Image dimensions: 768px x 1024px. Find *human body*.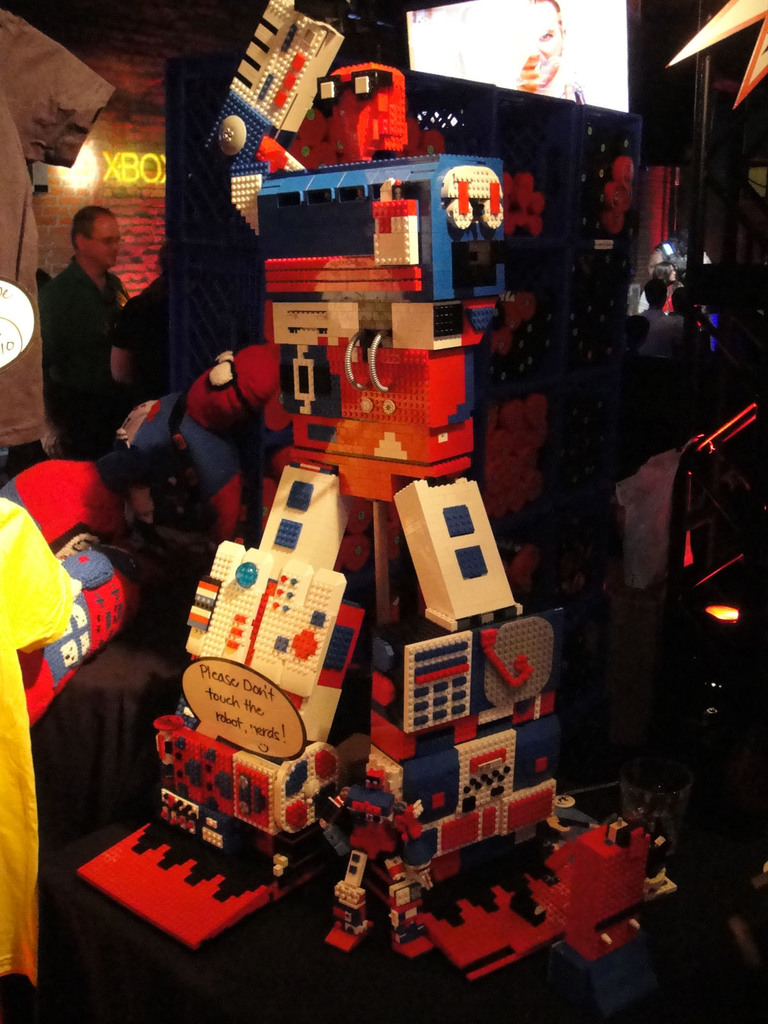
(left=45, top=260, right=131, bottom=459).
